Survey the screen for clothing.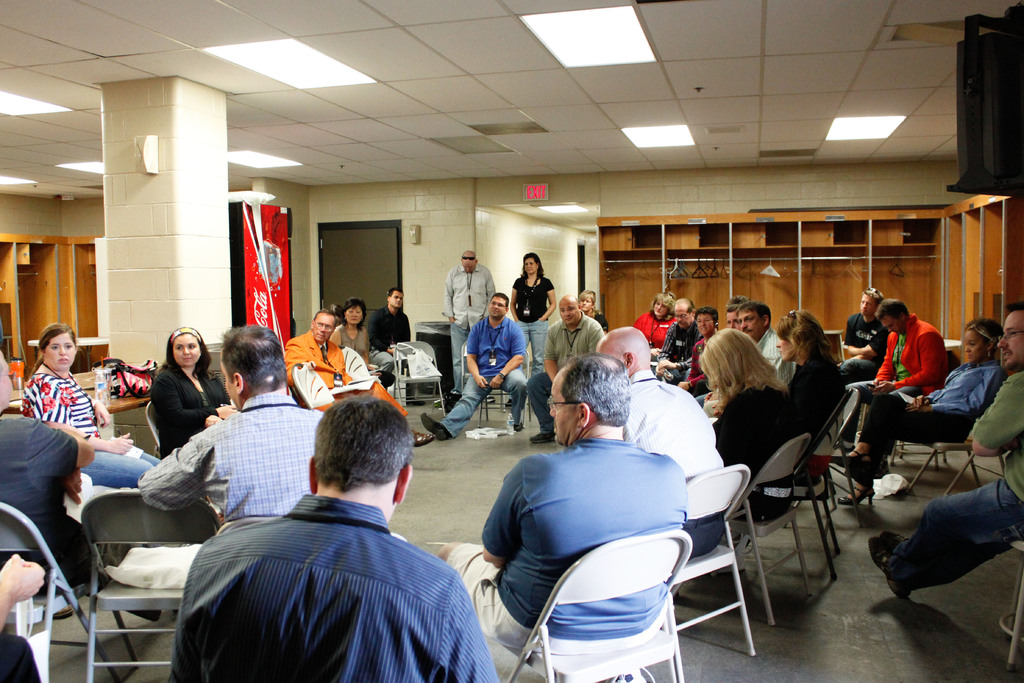
Survey found: locate(836, 313, 892, 378).
